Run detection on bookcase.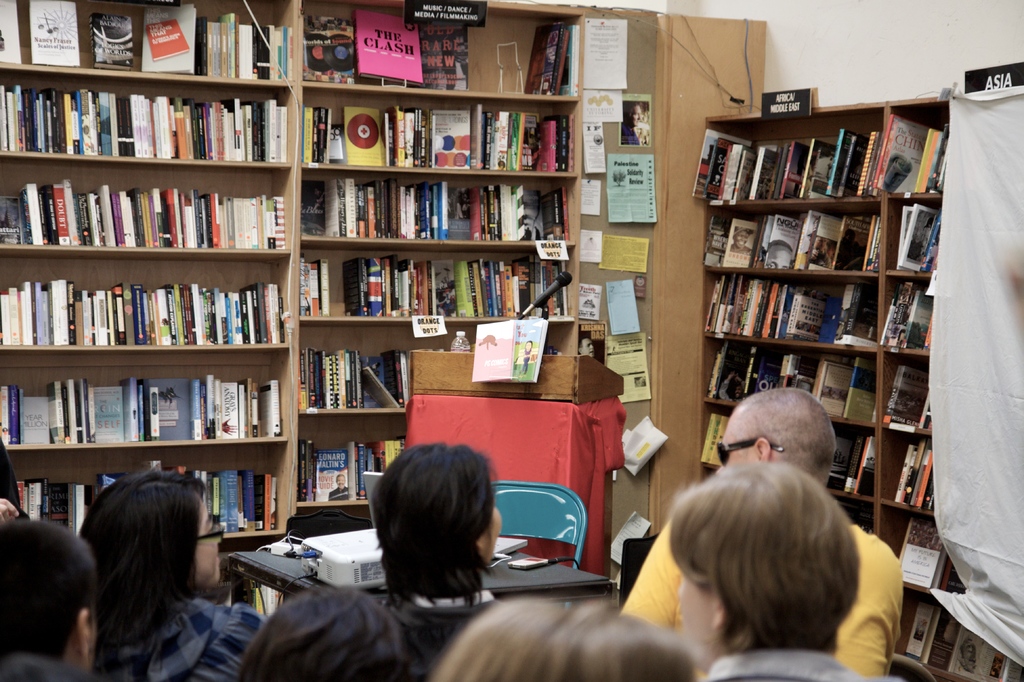
Result: box=[0, 0, 299, 621].
